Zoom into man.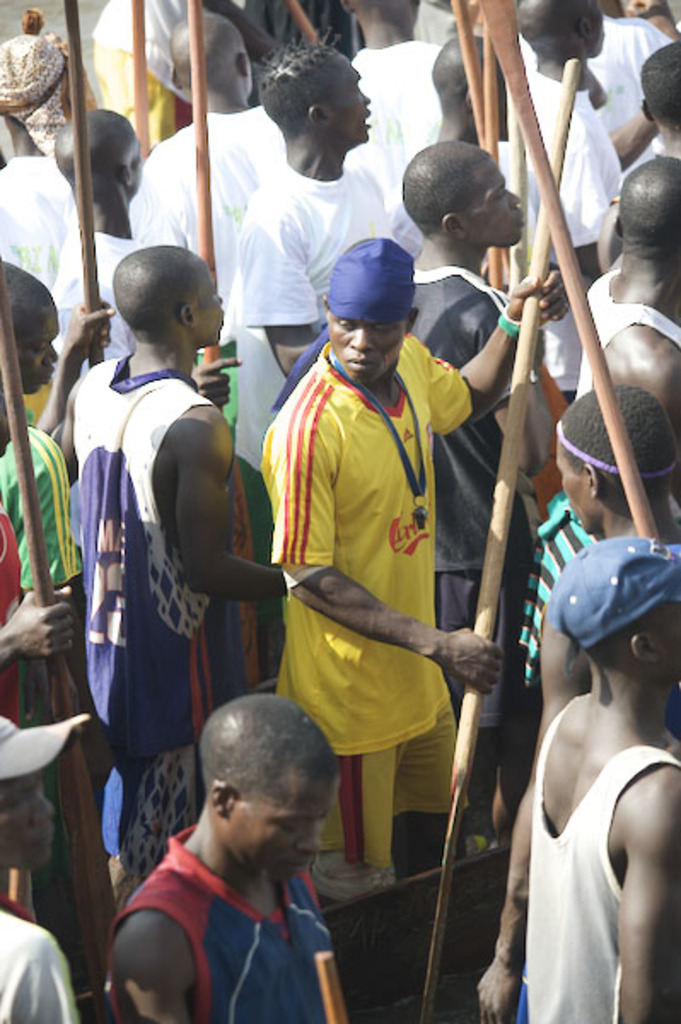
Zoom target: left=75, top=239, right=290, bottom=887.
